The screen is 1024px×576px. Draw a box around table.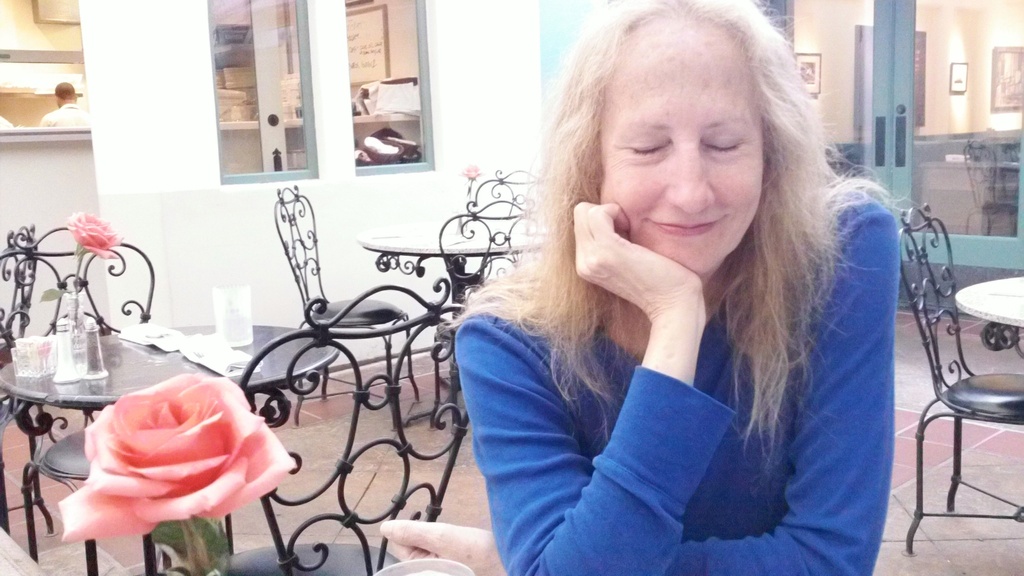
<box>0,319,337,575</box>.
